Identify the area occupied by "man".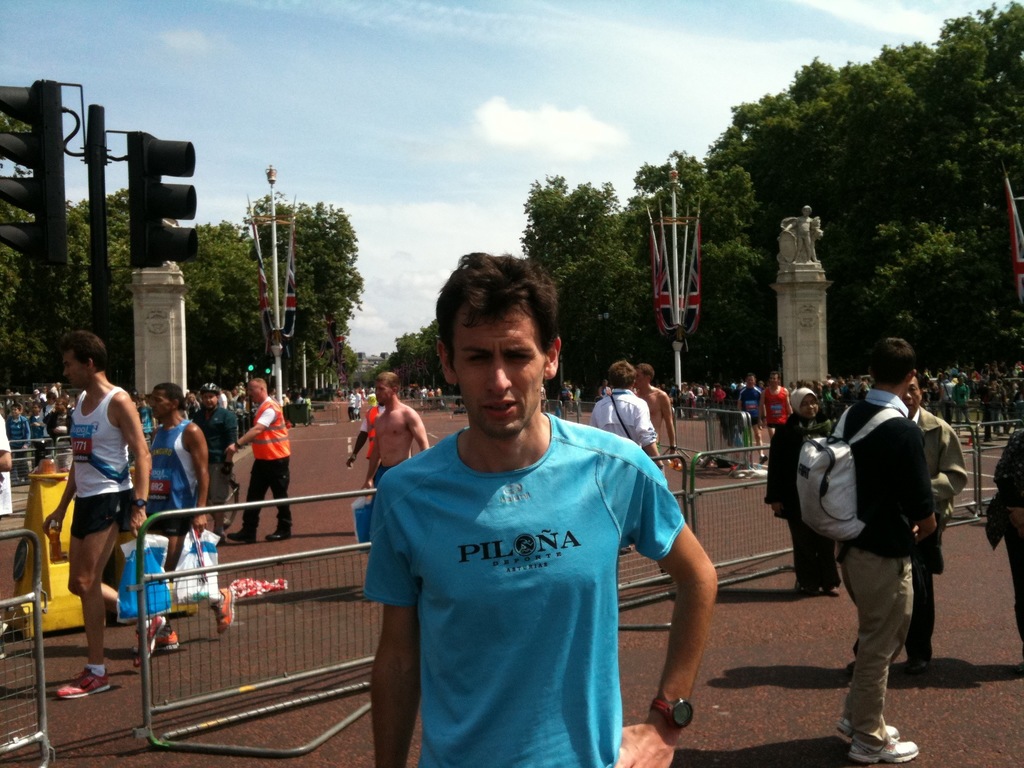
Area: (x1=195, y1=387, x2=240, y2=531).
